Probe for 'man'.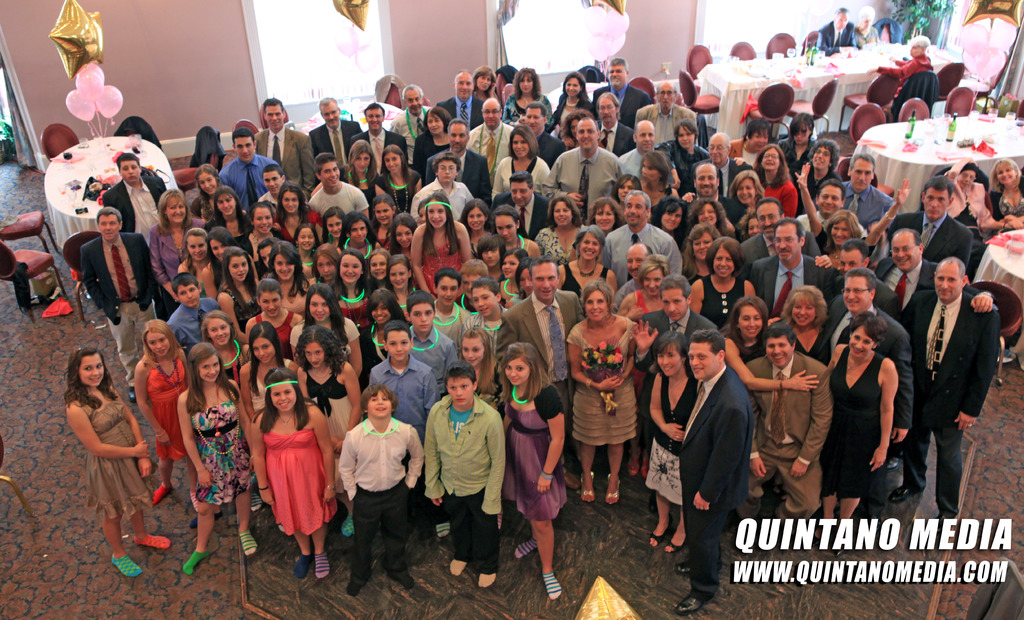
Probe result: (x1=501, y1=259, x2=575, y2=482).
